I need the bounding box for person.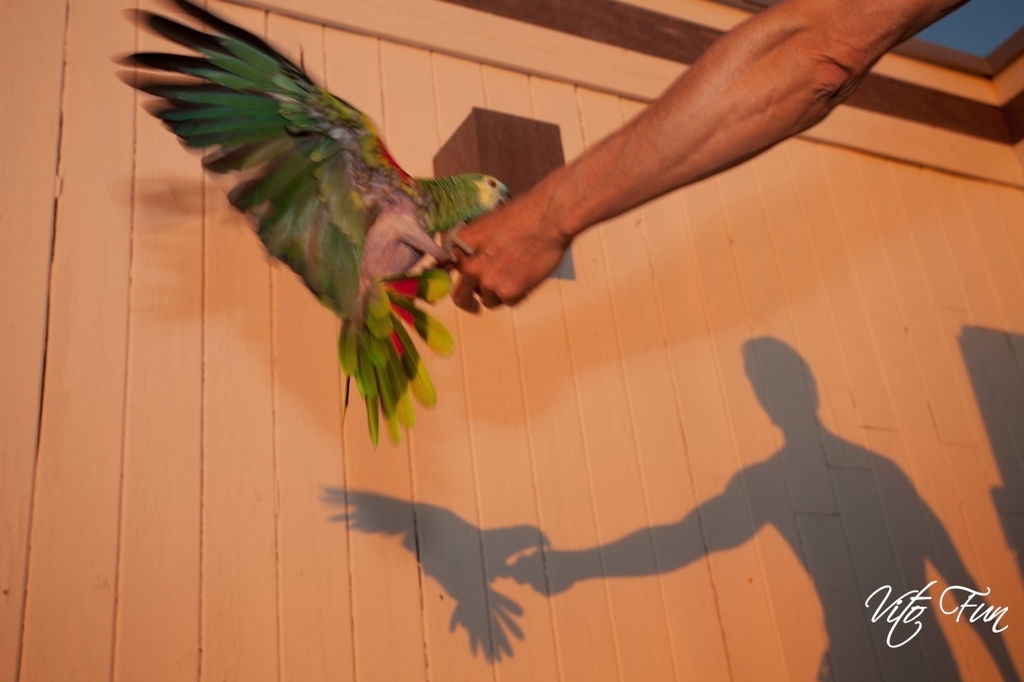
Here it is: box(407, 0, 990, 308).
